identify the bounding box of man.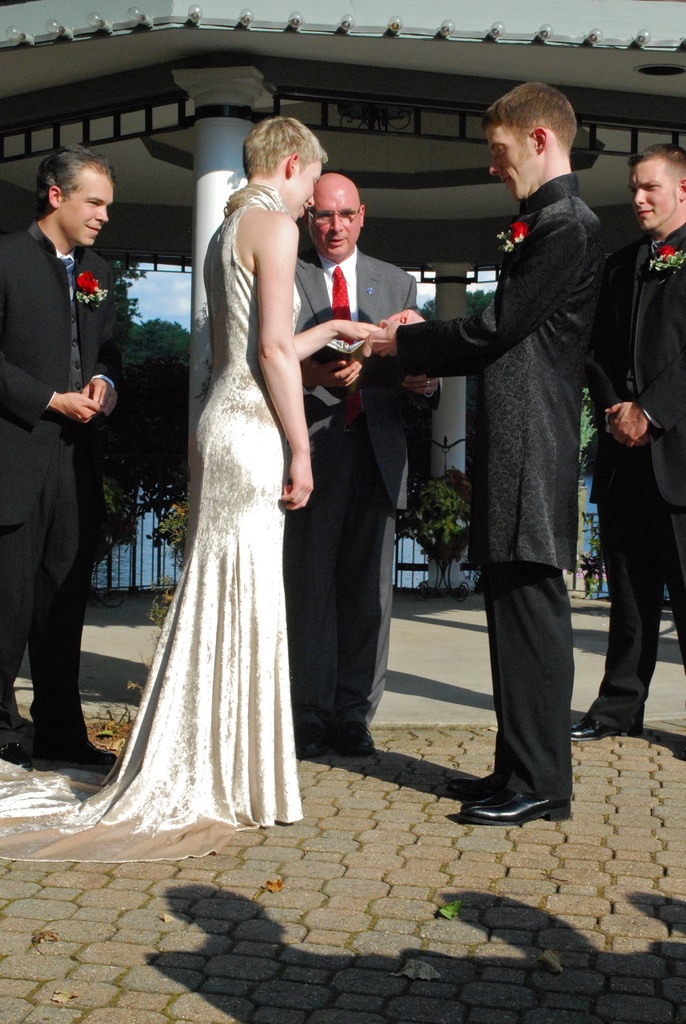
[570, 146, 685, 740].
